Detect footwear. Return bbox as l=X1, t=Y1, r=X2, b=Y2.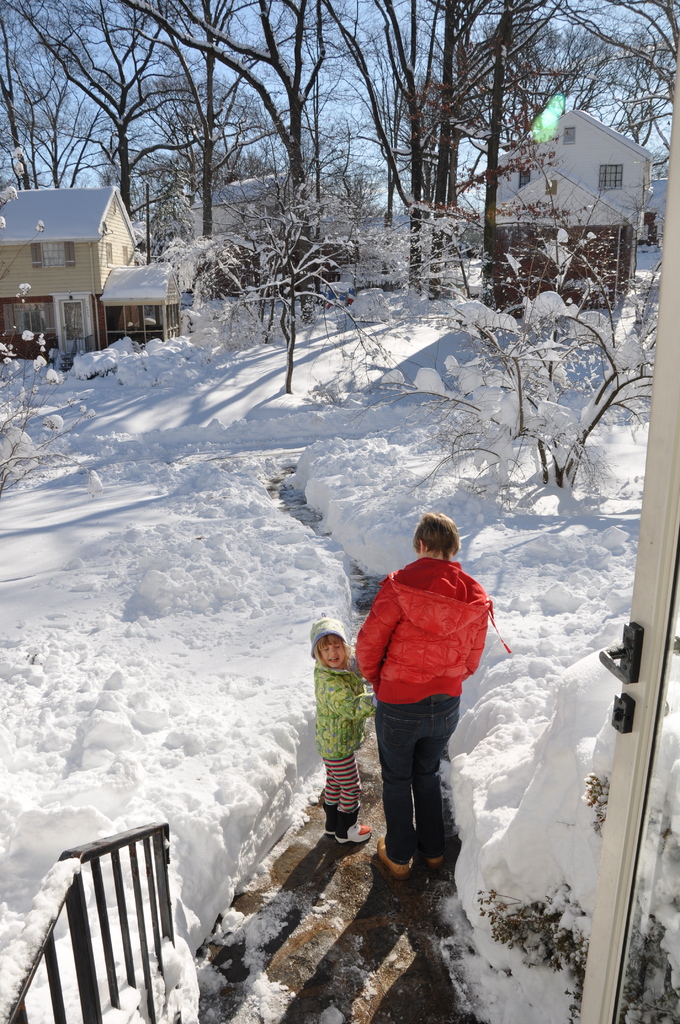
l=378, t=834, r=412, b=877.
